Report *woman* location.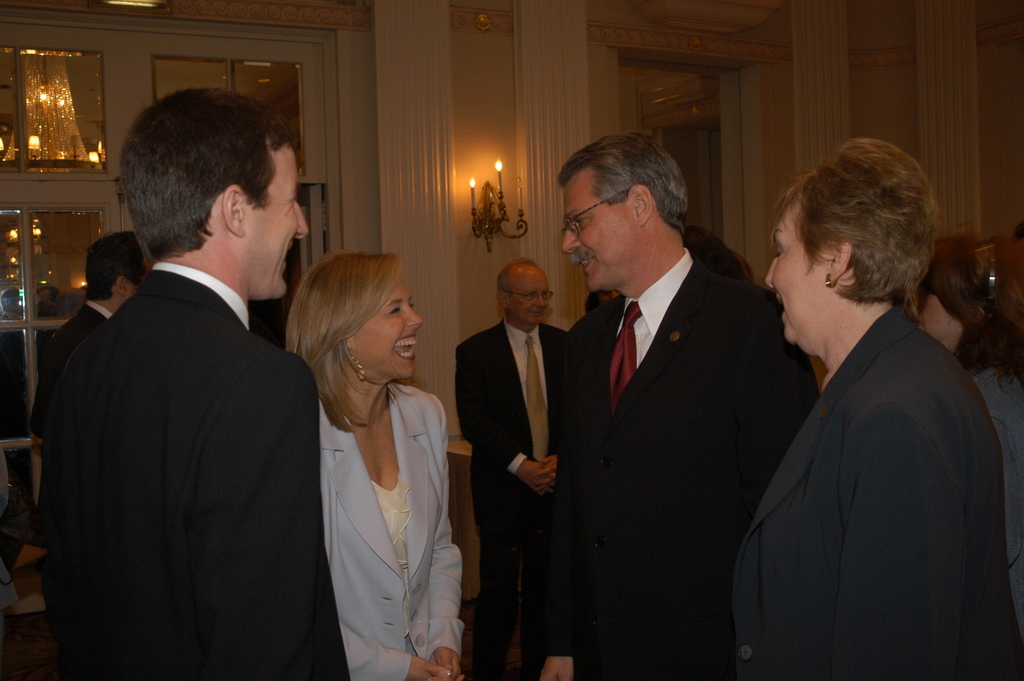
Report: <box>285,255,470,668</box>.
